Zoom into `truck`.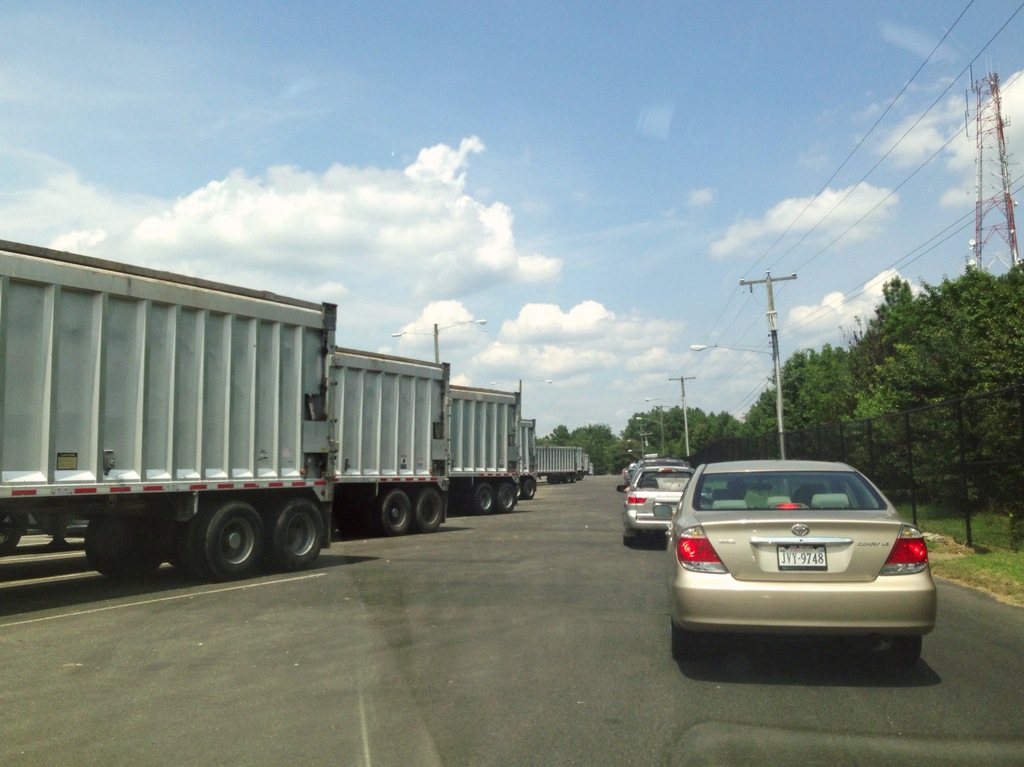
Zoom target: (left=332, top=319, right=454, bottom=537).
